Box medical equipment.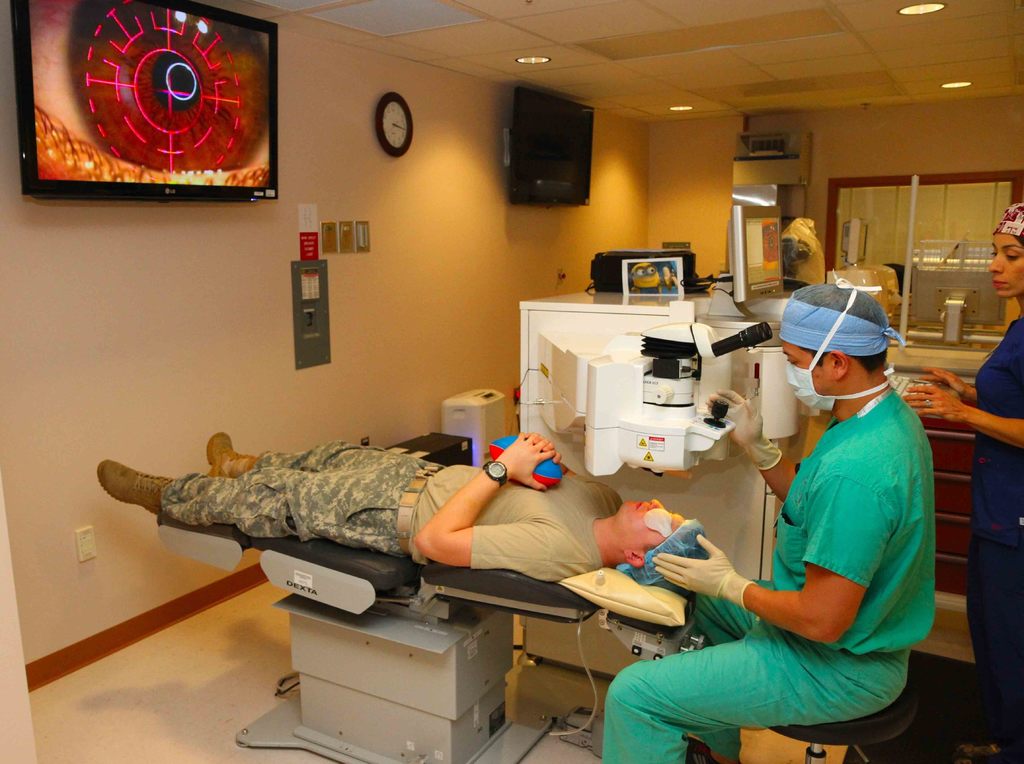
detection(513, 279, 804, 580).
